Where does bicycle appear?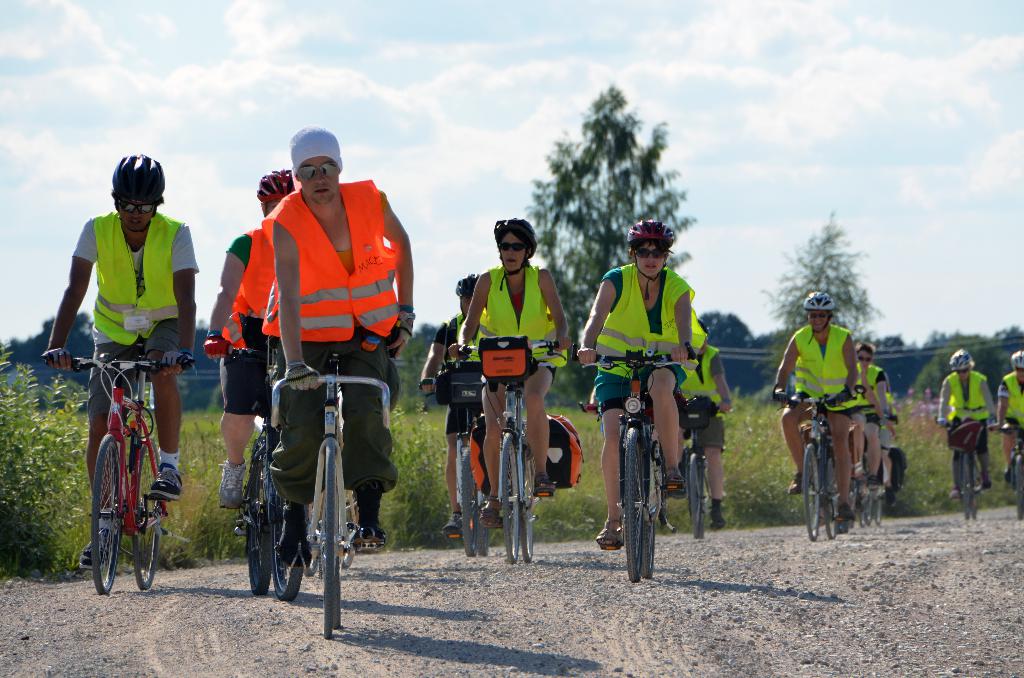
Appears at [429, 355, 539, 549].
